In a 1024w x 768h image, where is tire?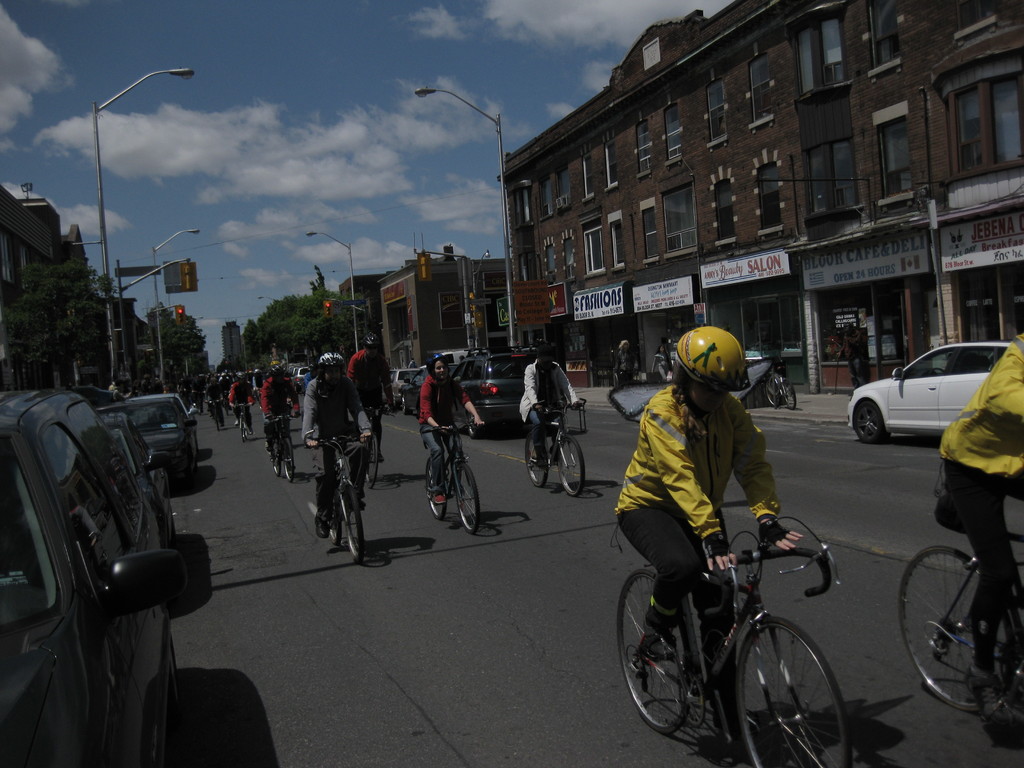
[left=854, top=399, right=890, bottom=443].
